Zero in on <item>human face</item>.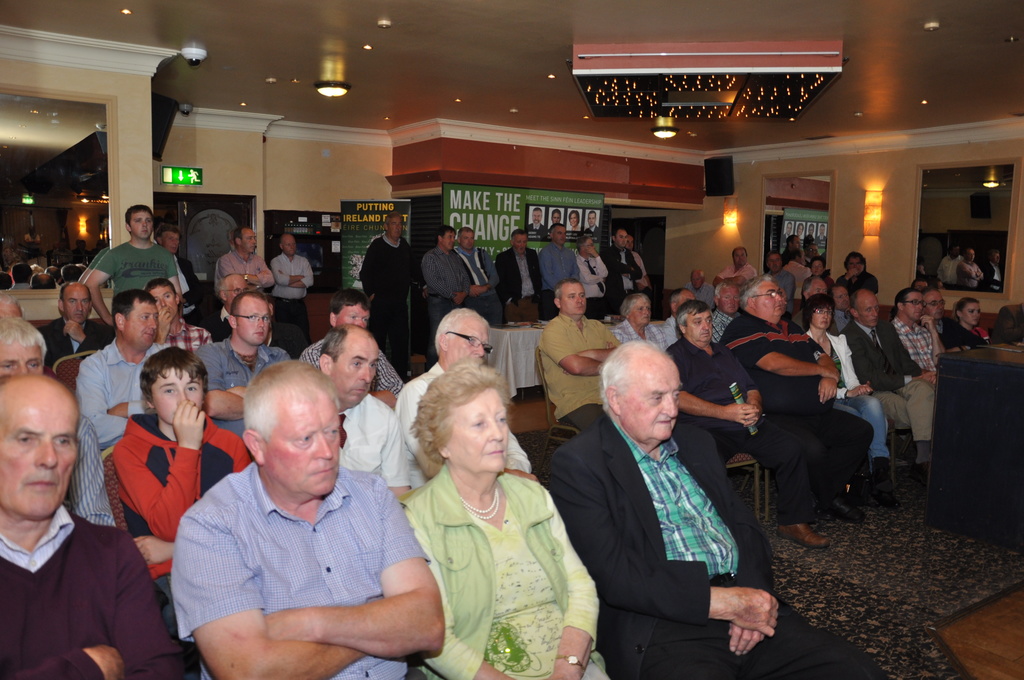
Zeroed in: x1=620 y1=365 x2=684 y2=439.
